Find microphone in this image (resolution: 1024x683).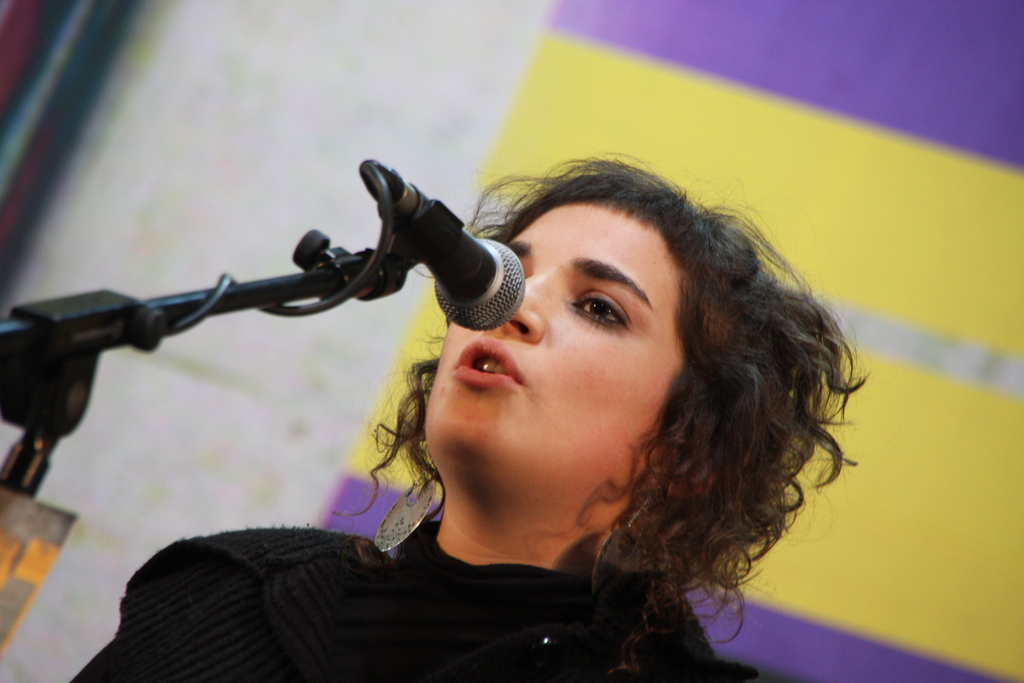
<box>374,183,536,347</box>.
